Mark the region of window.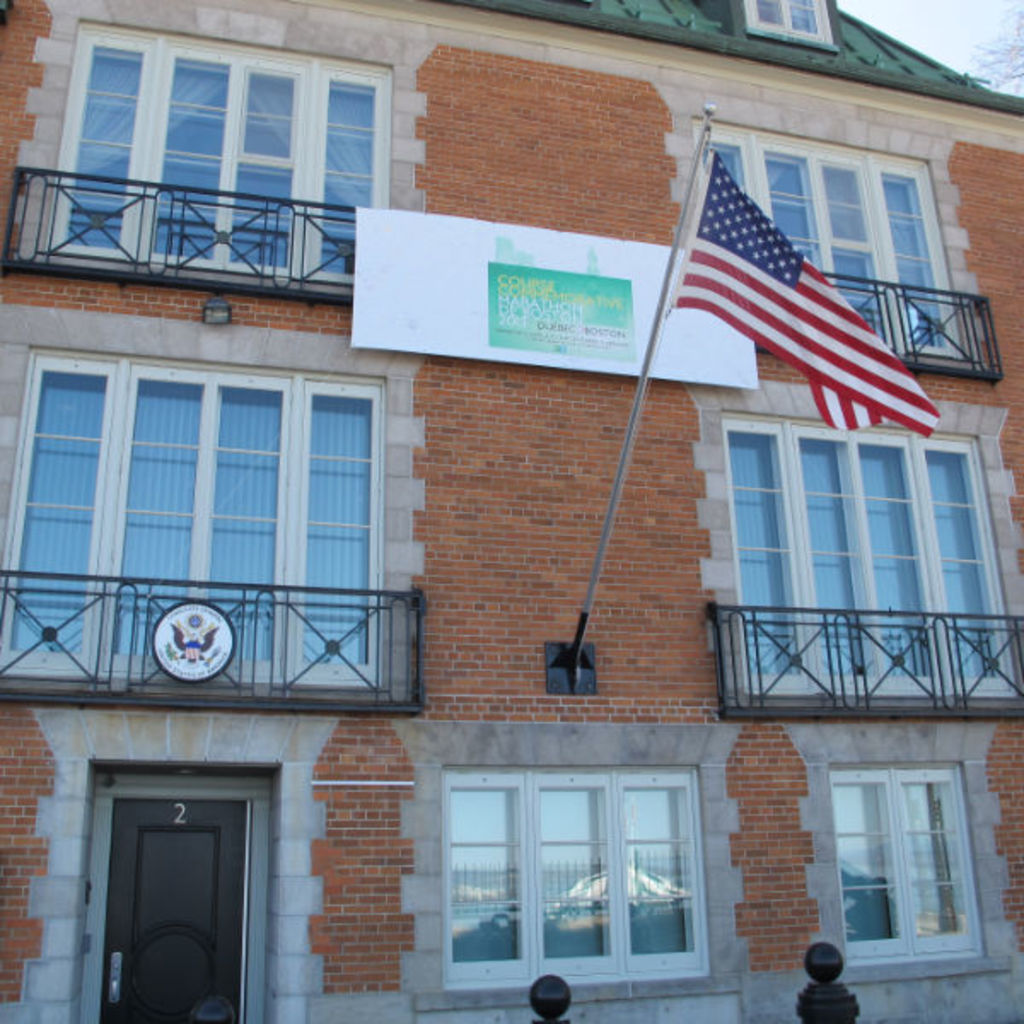
Region: [left=439, top=763, right=710, bottom=1004].
